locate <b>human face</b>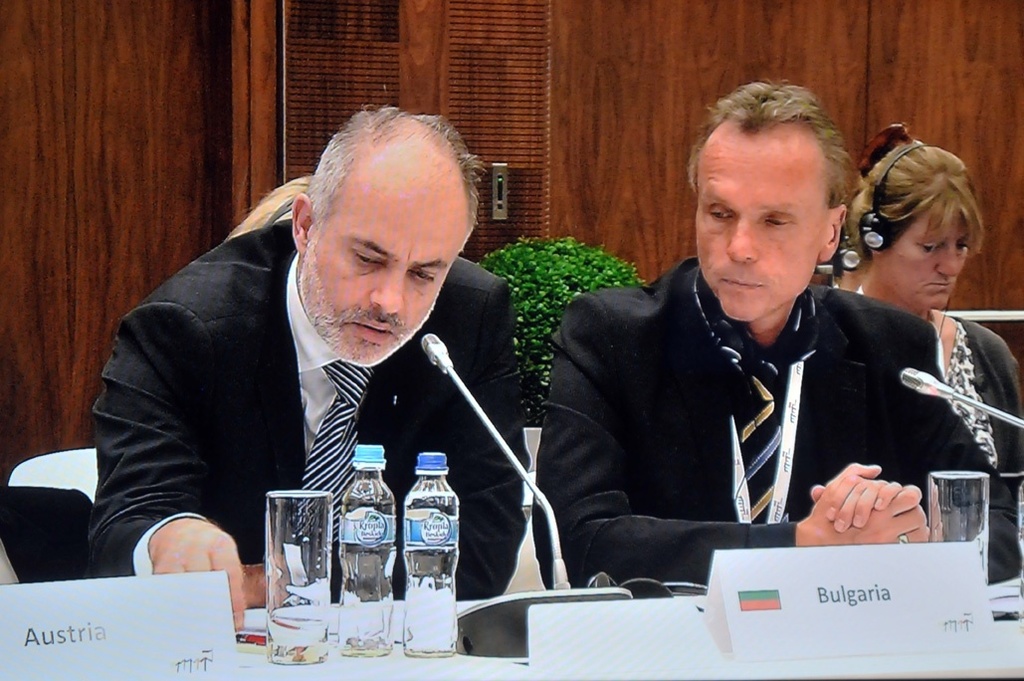
select_region(696, 115, 831, 319)
